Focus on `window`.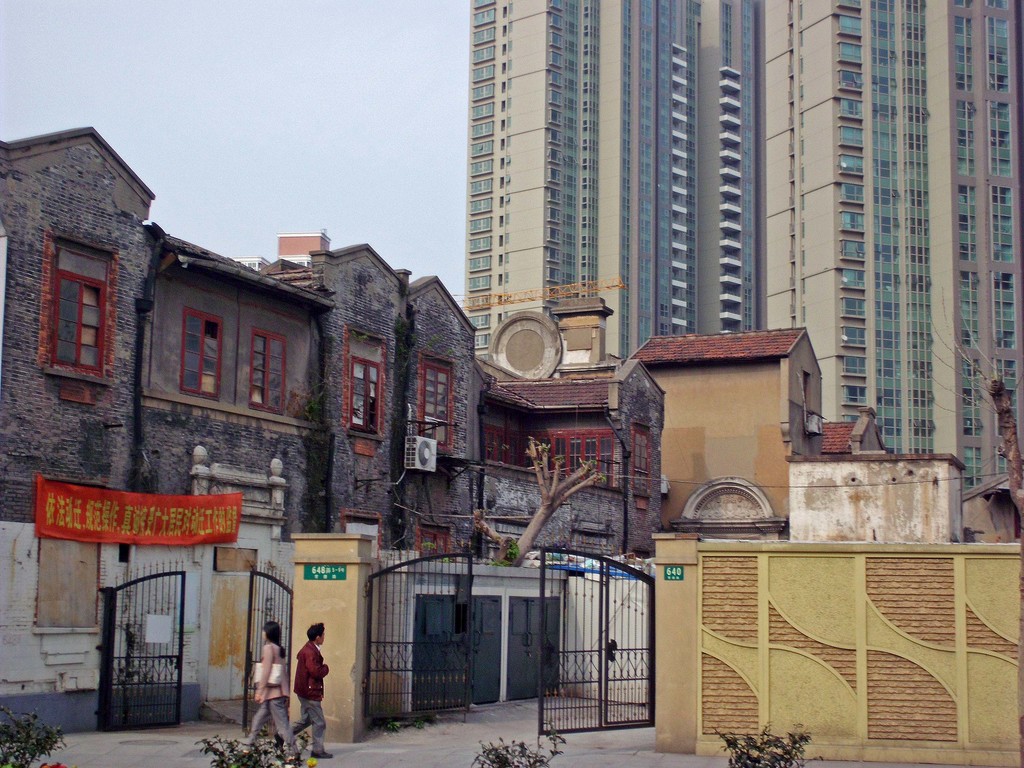
Focused at <bbox>527, 427, 619, 490</bbox>.
